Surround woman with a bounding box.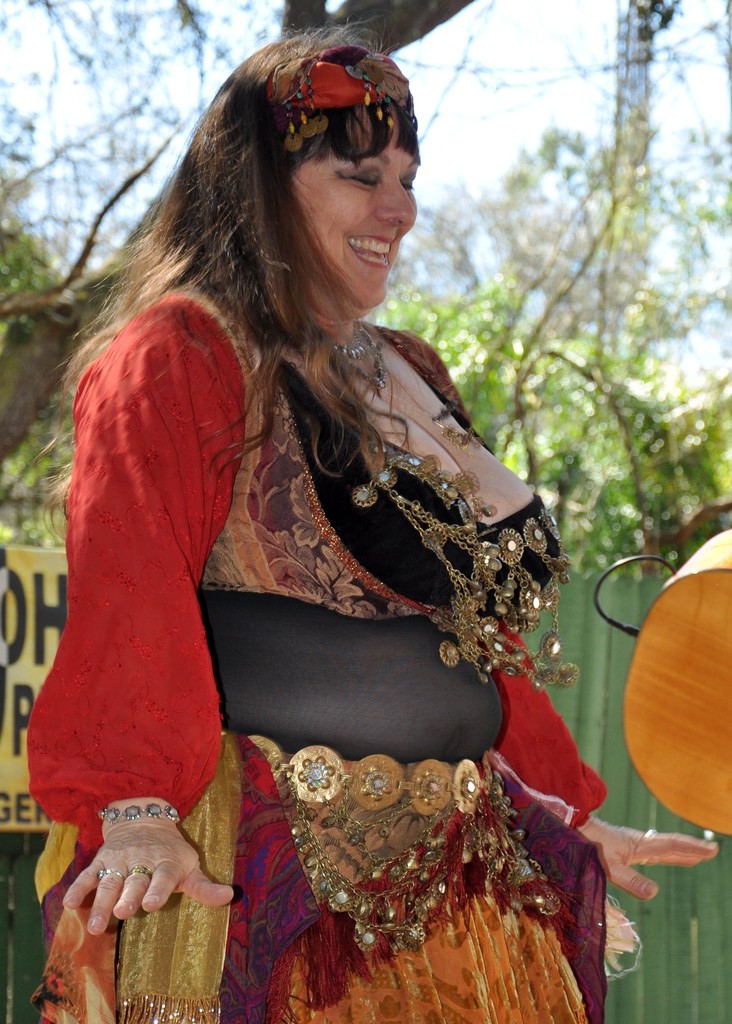
{"x1": 33, "y1": 32, "x2": 557, "y2": 1007}.
